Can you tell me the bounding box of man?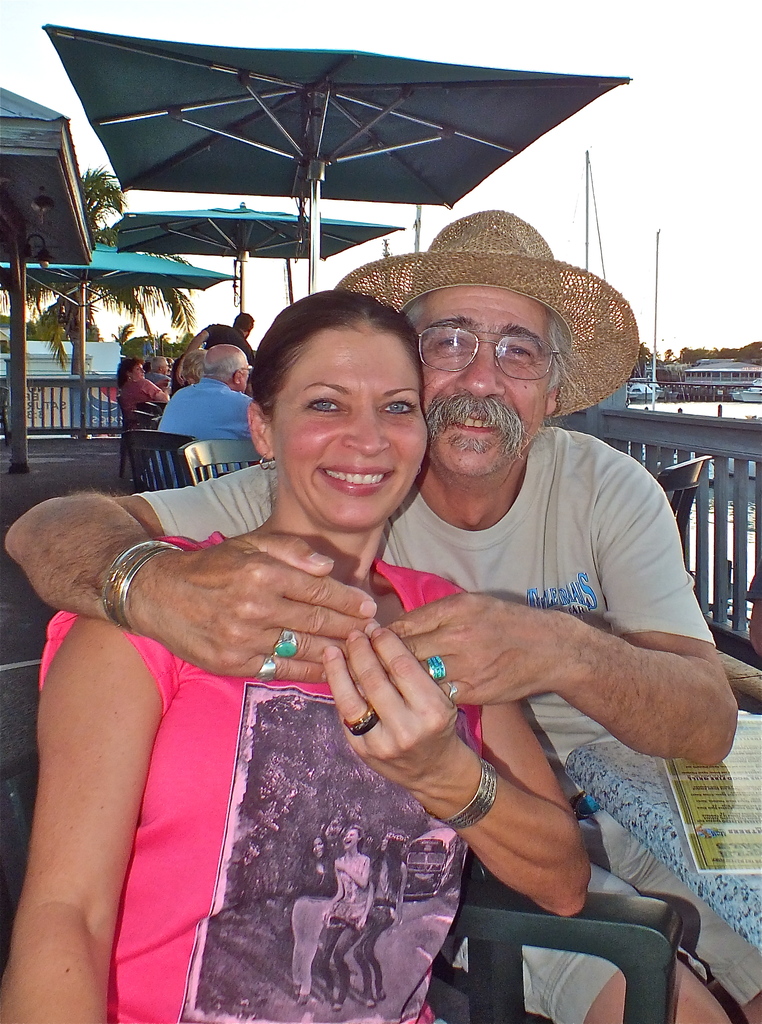
<bbox>144, 346, 273, 498</bbox>.
